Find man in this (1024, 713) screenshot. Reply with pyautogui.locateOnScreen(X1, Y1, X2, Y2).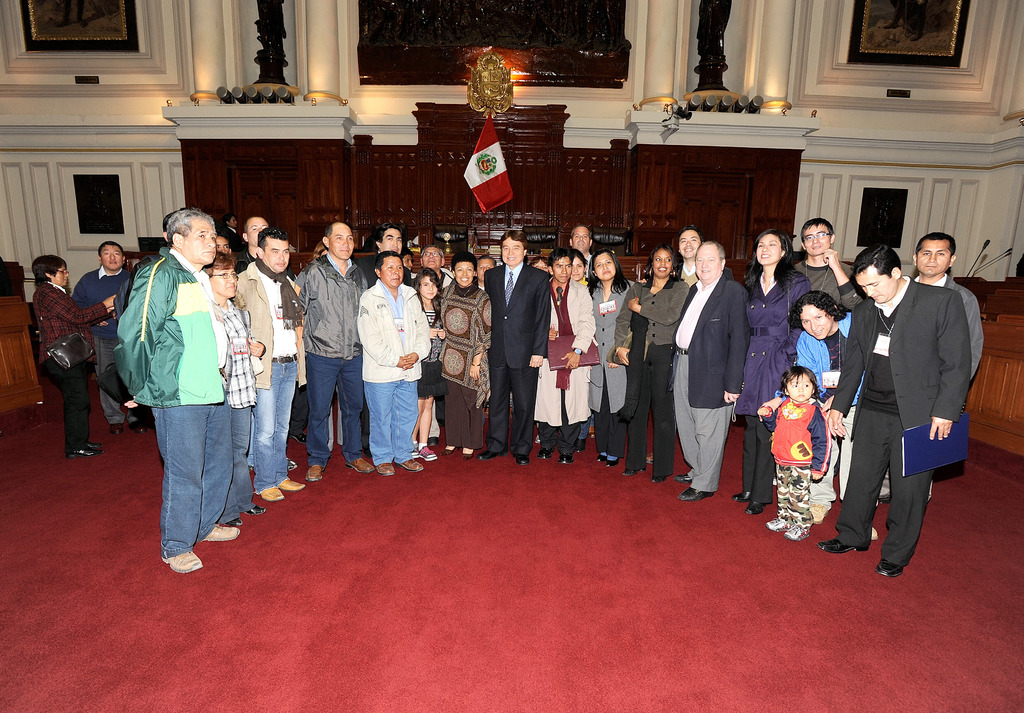
pyautogui.locateOnScreen(234, 215, 302, 472).
